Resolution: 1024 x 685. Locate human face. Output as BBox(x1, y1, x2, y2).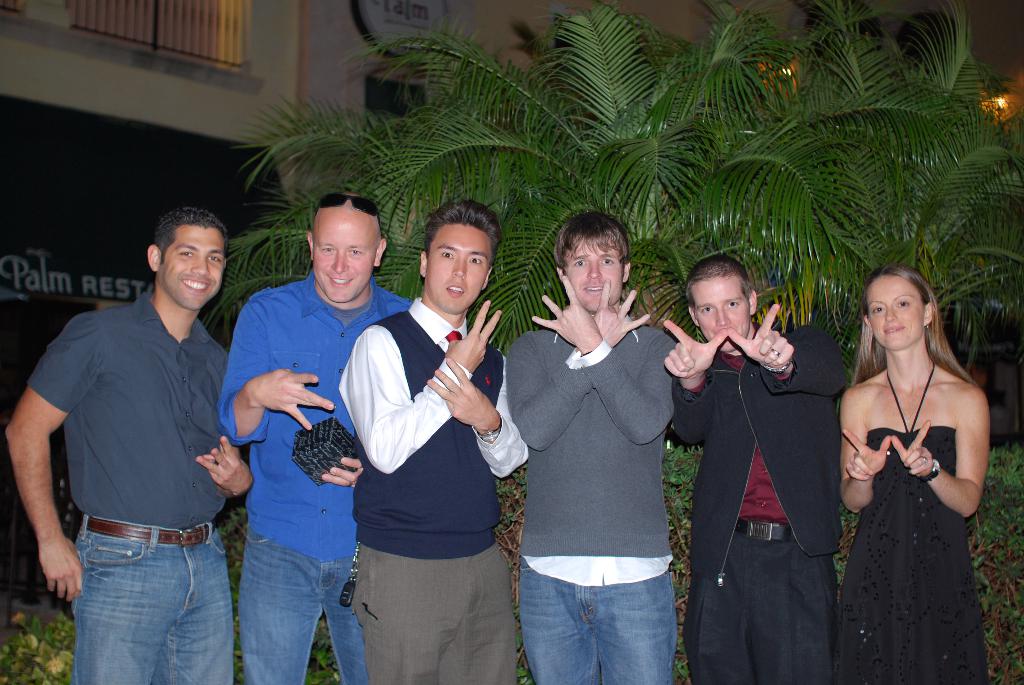
BBox(314, 219, 372, 303).
